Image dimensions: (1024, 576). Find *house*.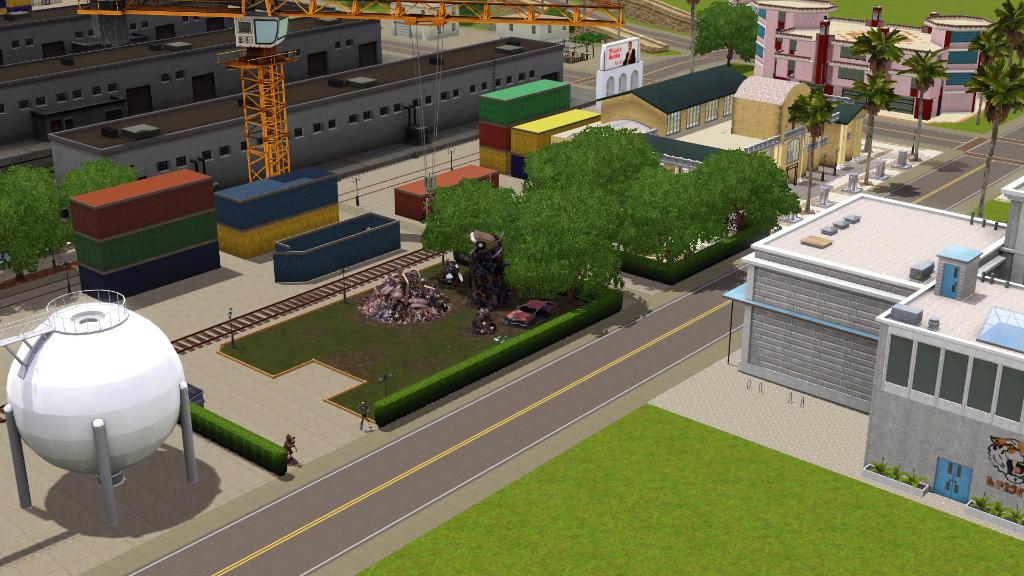
crop(510, 69, 865, 187).
